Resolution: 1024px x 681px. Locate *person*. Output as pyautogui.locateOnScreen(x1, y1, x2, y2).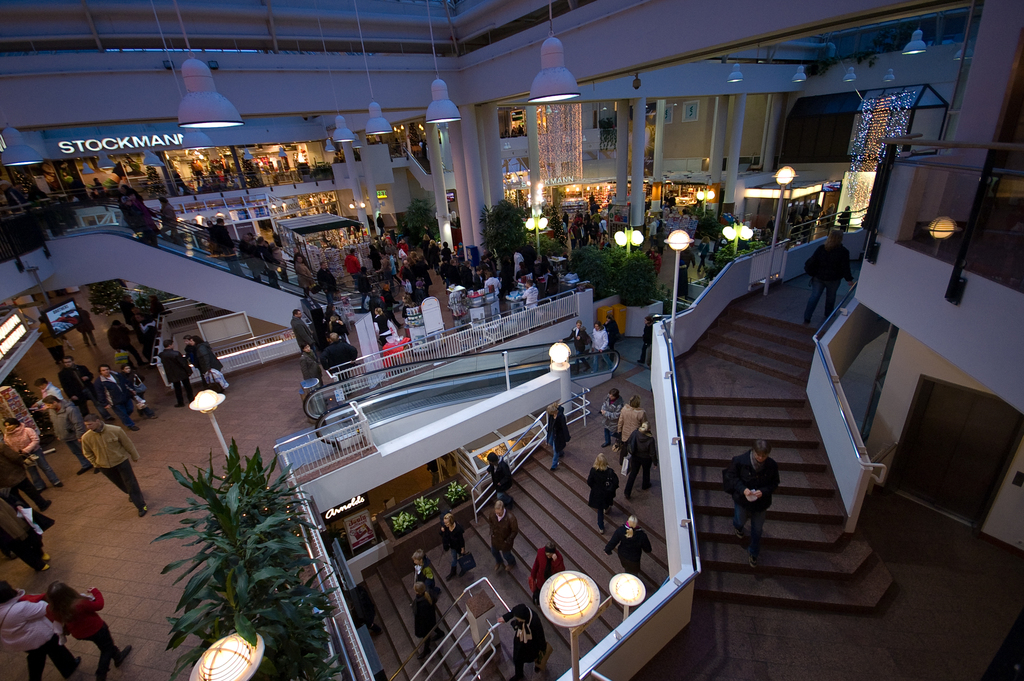
pyautogui.locateOnScreen(604, 381, 621, 448).
